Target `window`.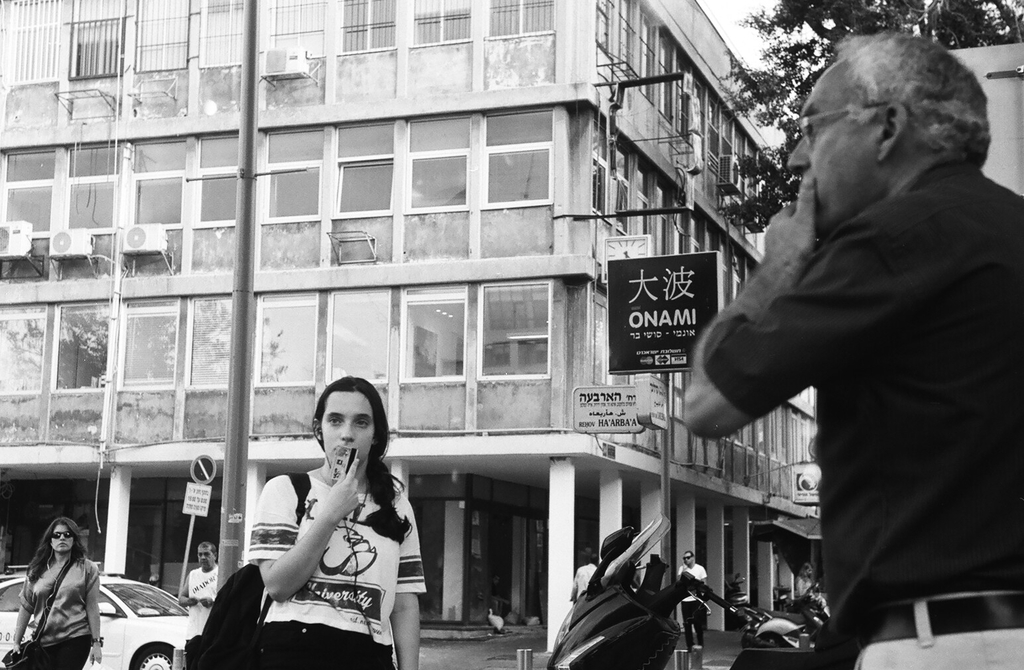
Target region: 402,290,465,384.
